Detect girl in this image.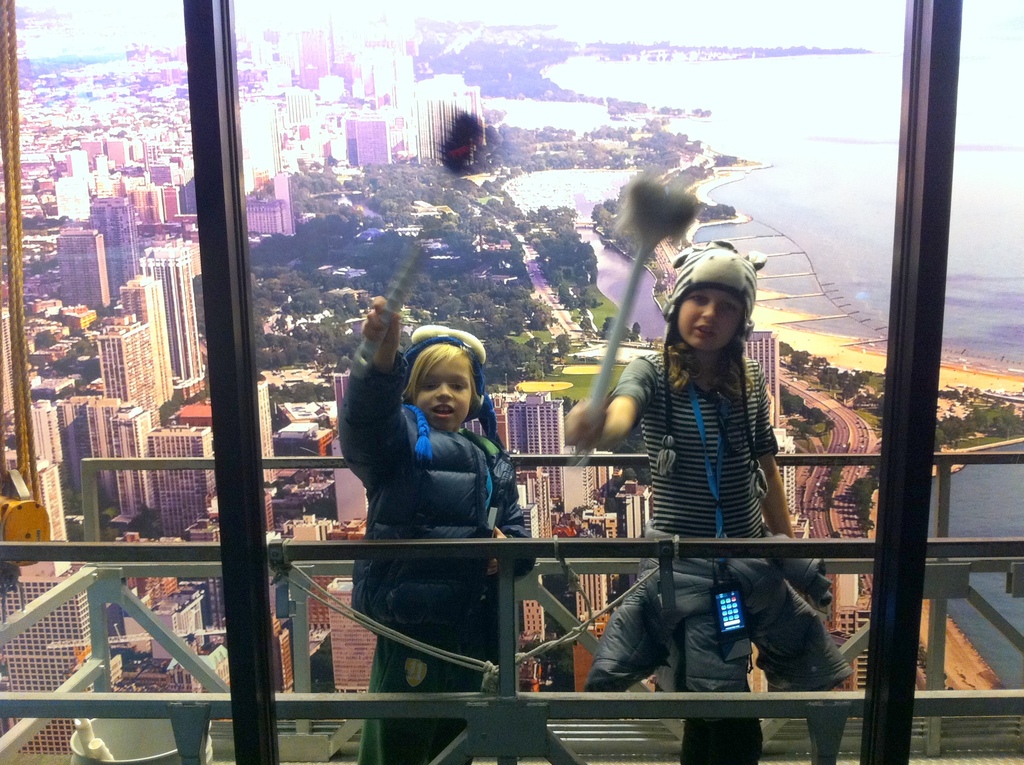
Detection: bbox=[335, 291, 538, 764].
